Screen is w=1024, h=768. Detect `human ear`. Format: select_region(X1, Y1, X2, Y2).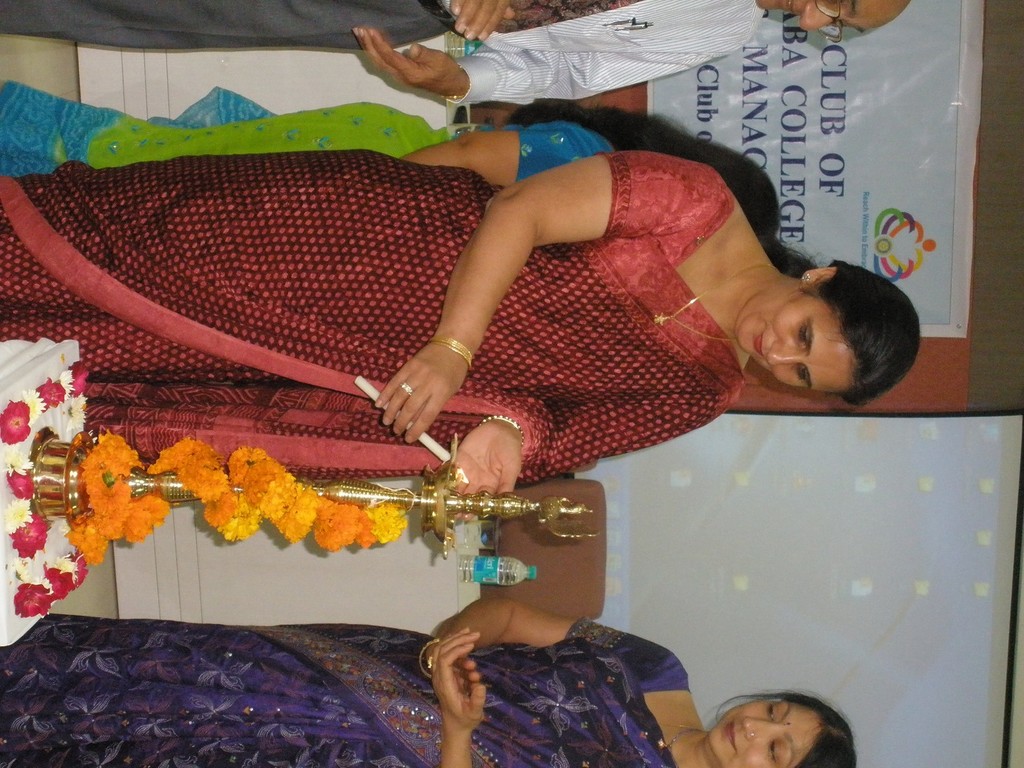
select_region(802, 264, 838, 286).
